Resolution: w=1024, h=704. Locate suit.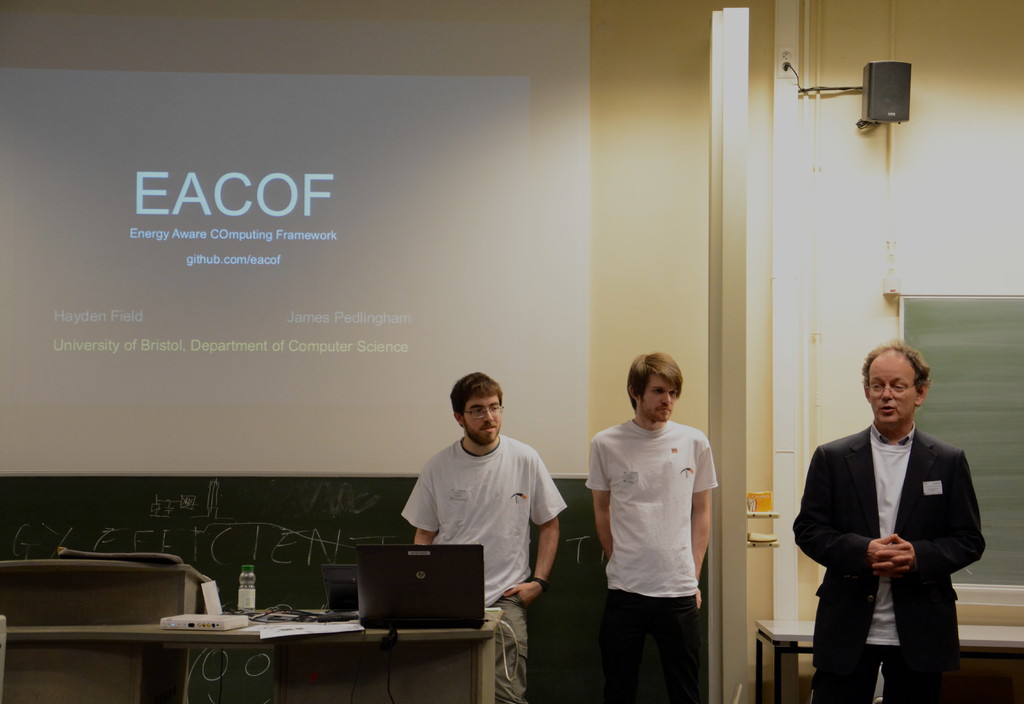
crop(790, 425, 991, 676).
